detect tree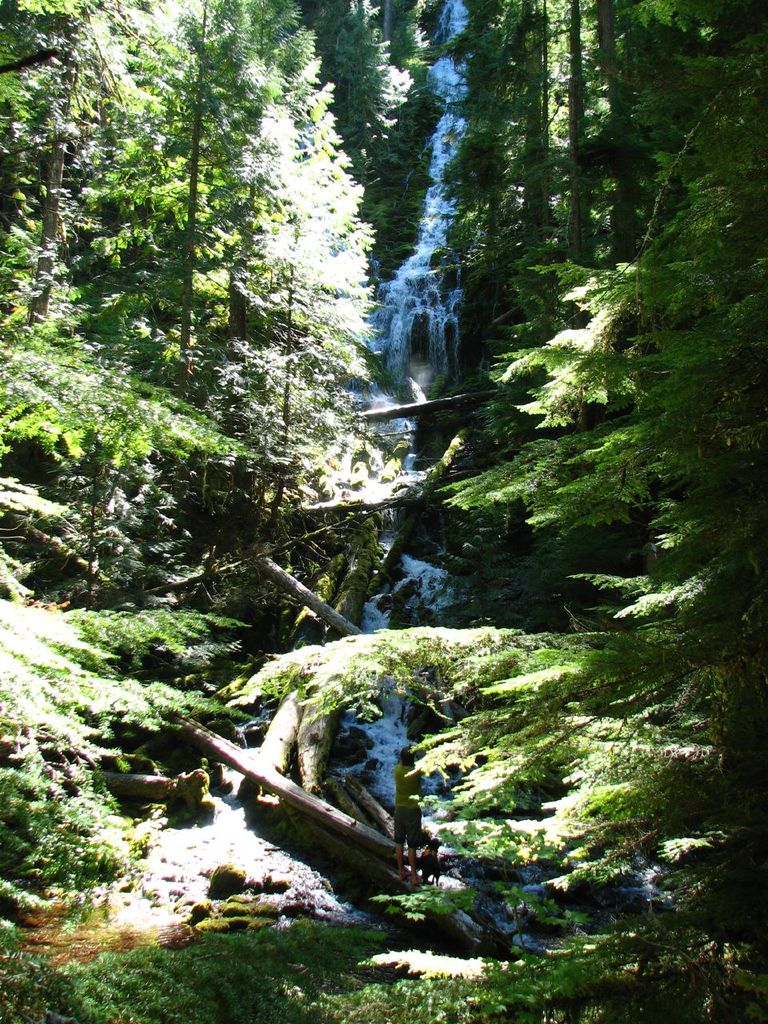
l=86, t=0, r=269, b=376
